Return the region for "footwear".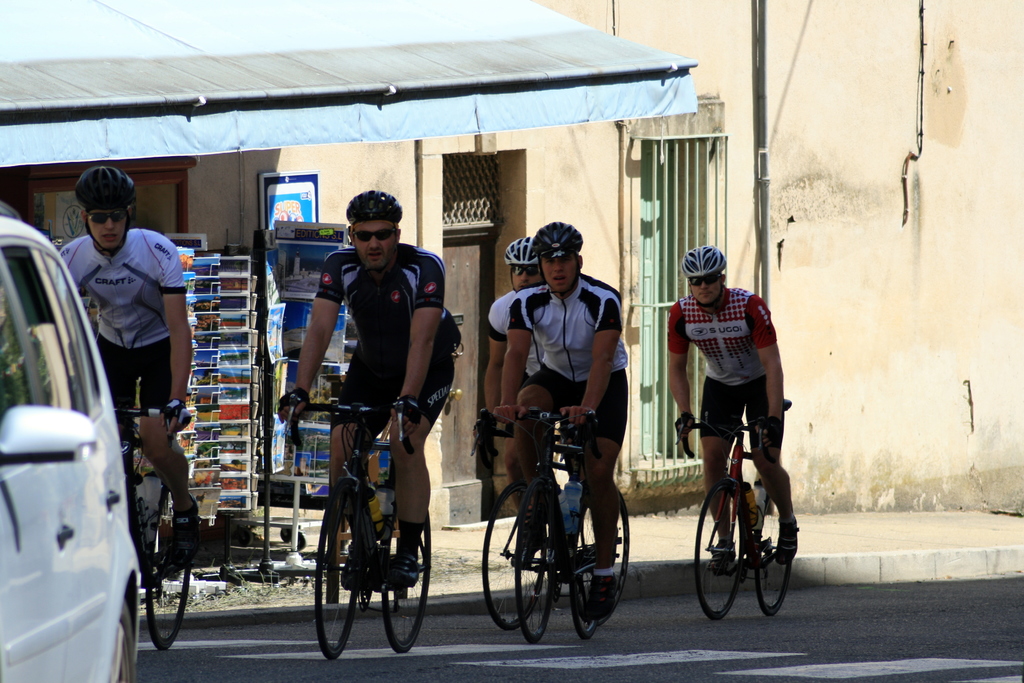
580, 577, 611, 621.
